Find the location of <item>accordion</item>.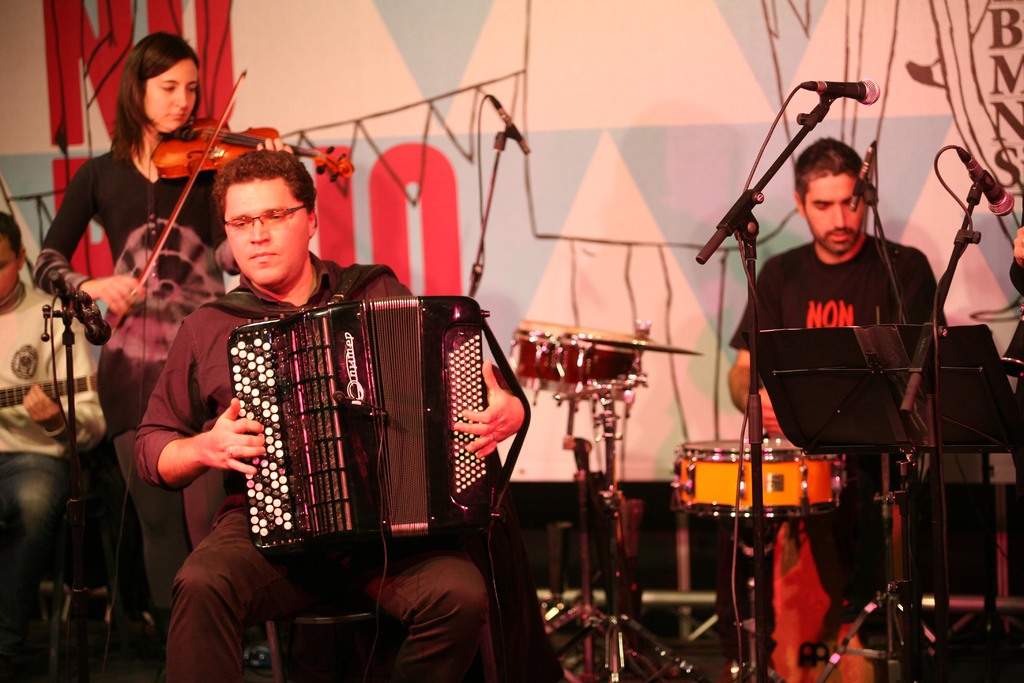
Location: {"x1": 252, "y1": 292, "x2": 535, "y2": 541}.
